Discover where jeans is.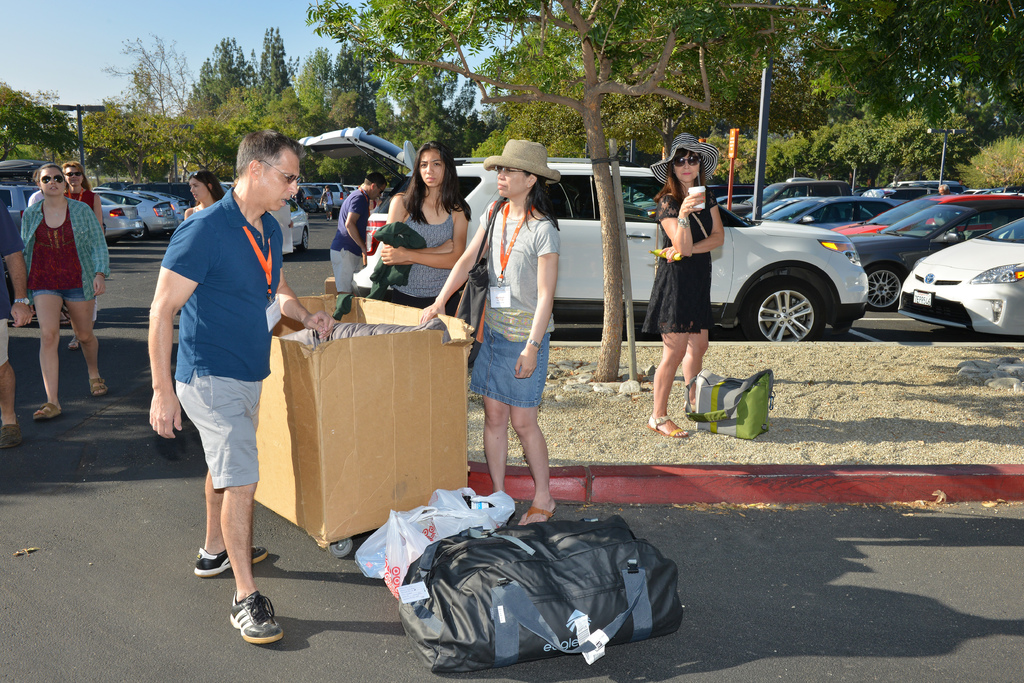
Discovered at <bbox>177, 392, 259, 600</bbox>.
